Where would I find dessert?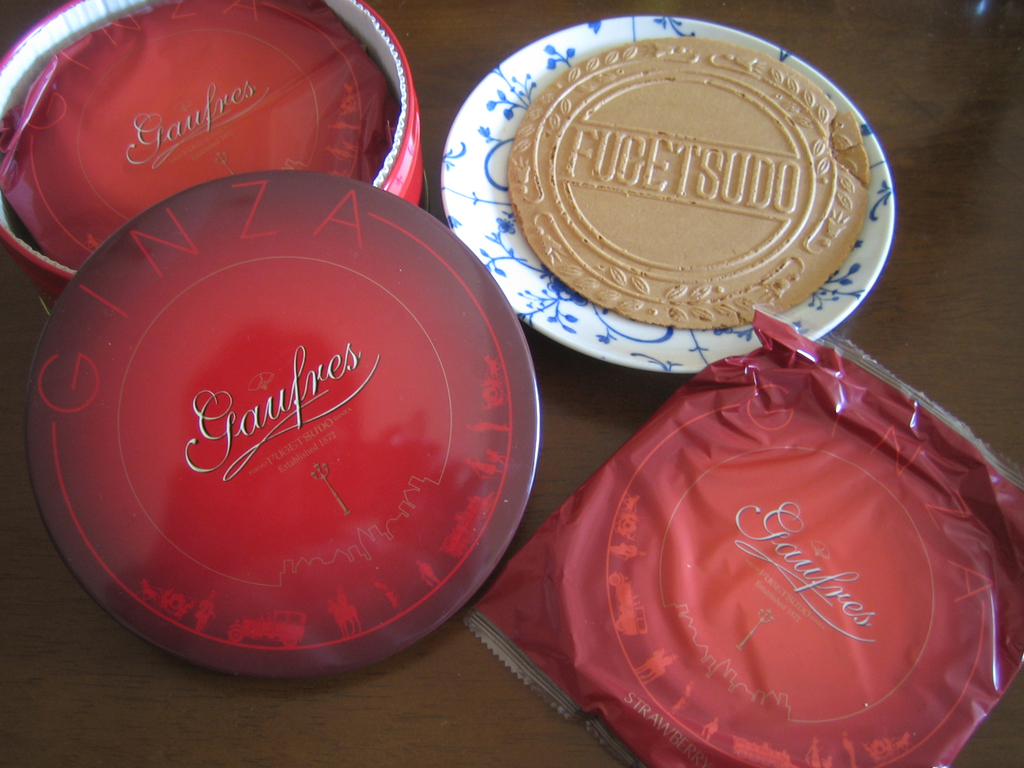
At (29, 143, 518, 650).
